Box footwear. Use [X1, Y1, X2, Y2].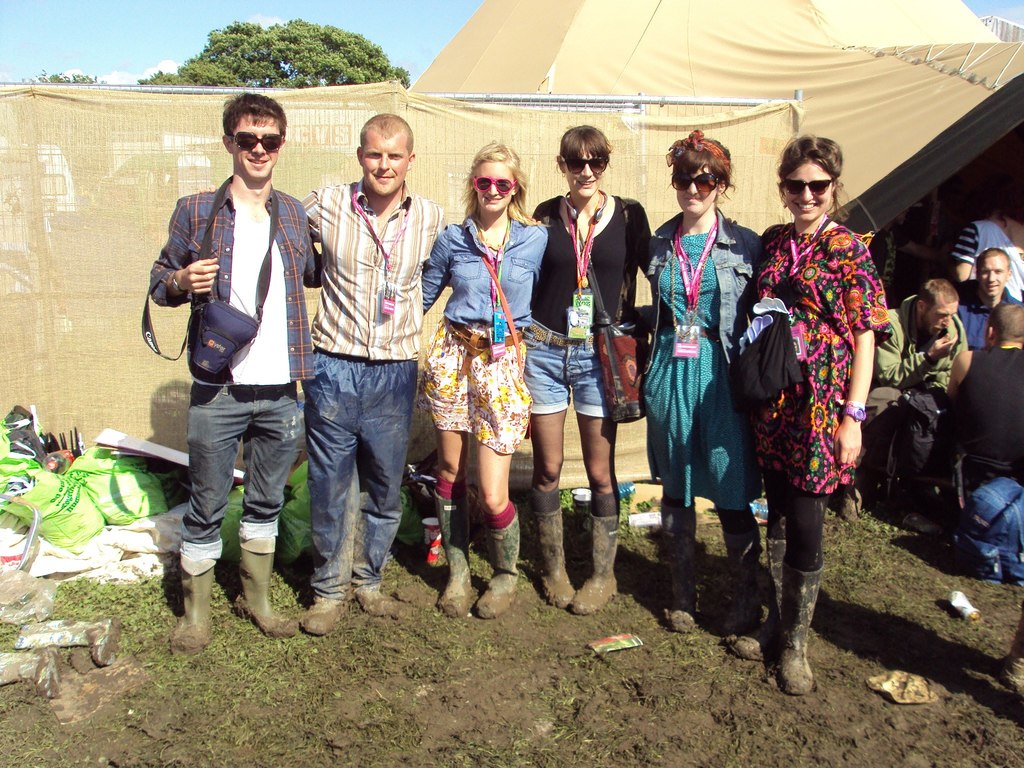
[439, 496, 470, 600].
